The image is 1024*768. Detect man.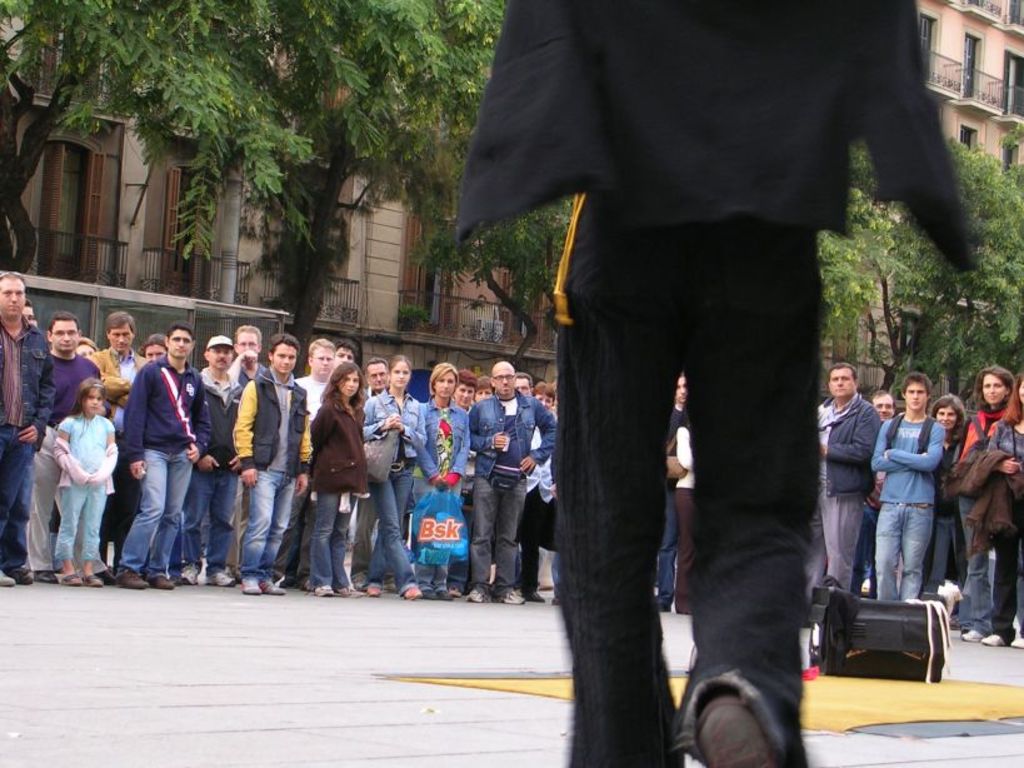
Detection: <box>231,344,320,595</box>.
